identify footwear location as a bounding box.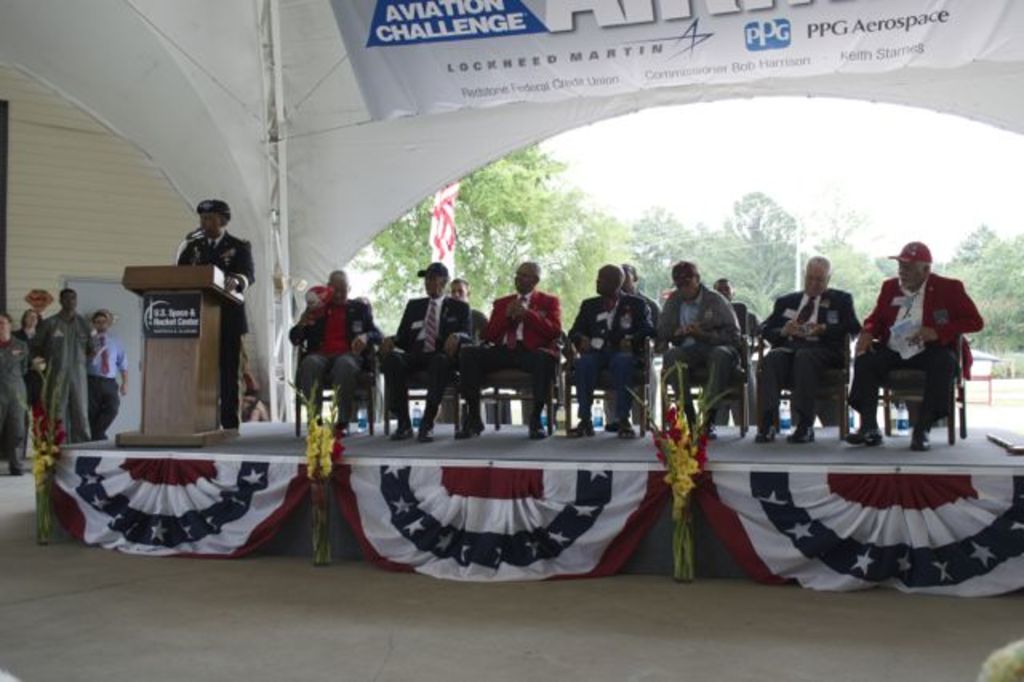
BBox(789, 424, 816, 445).
